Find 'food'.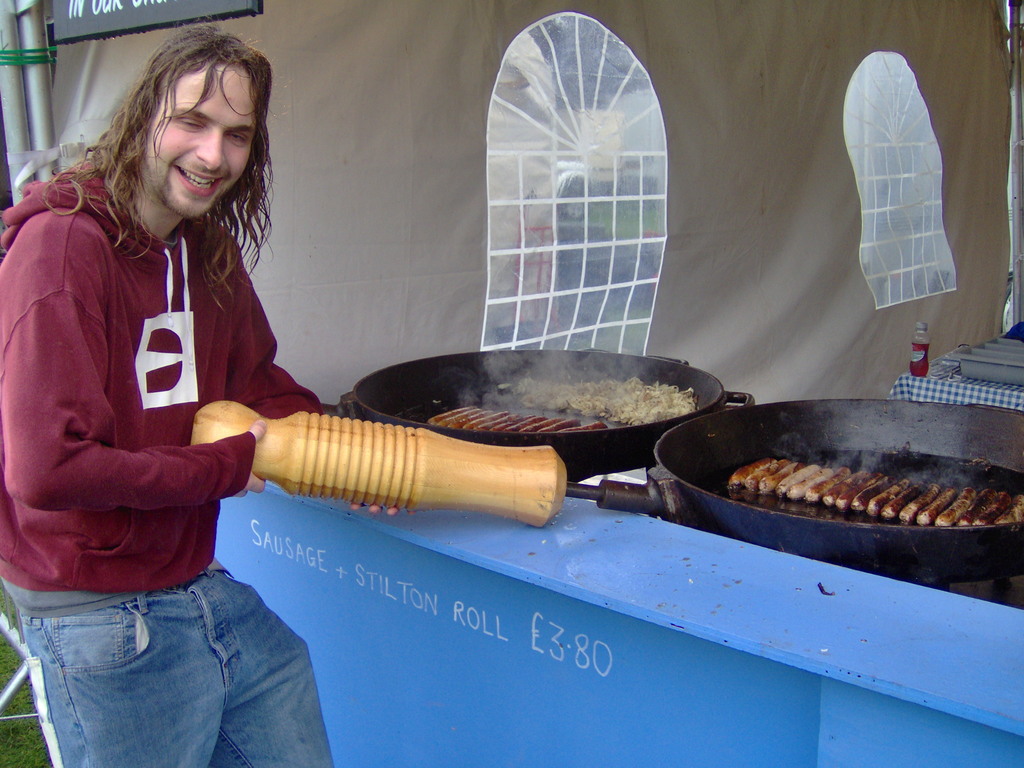
BBox(996, 493, 1023, 526).
